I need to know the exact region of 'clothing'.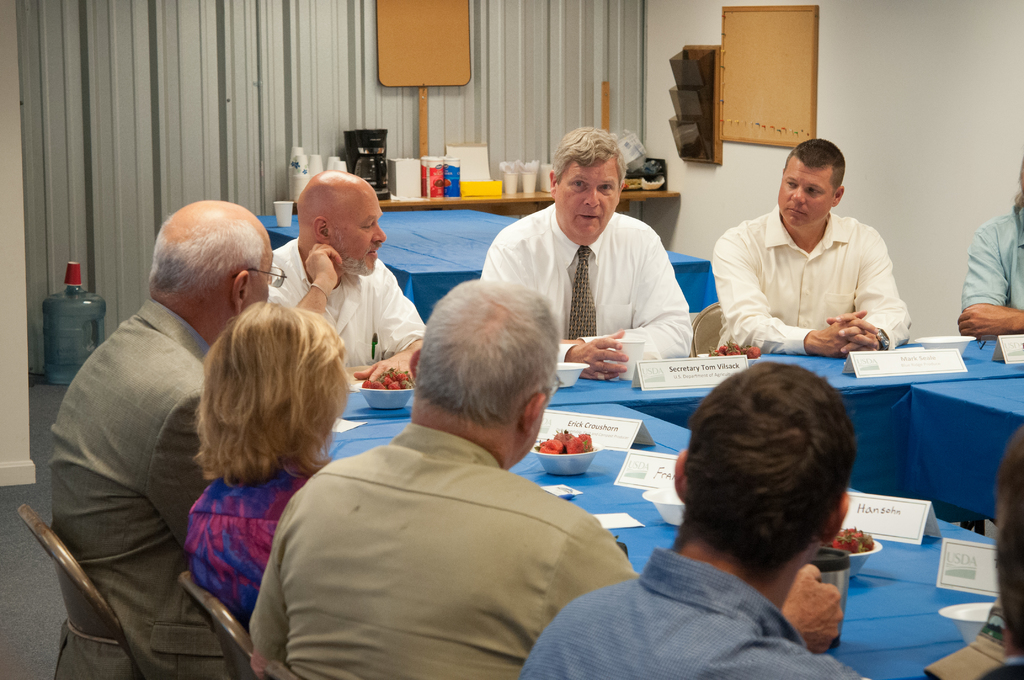
Region: <box>716,182,922,352</box>.
